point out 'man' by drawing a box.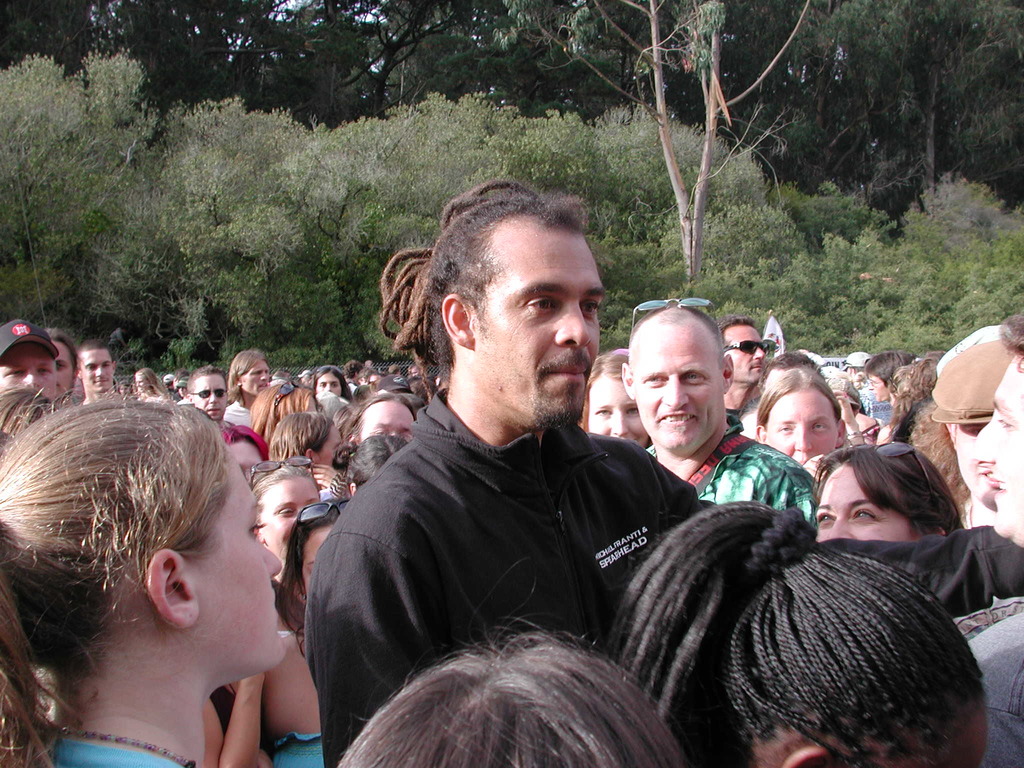
box(620, 297, 820, 534).
